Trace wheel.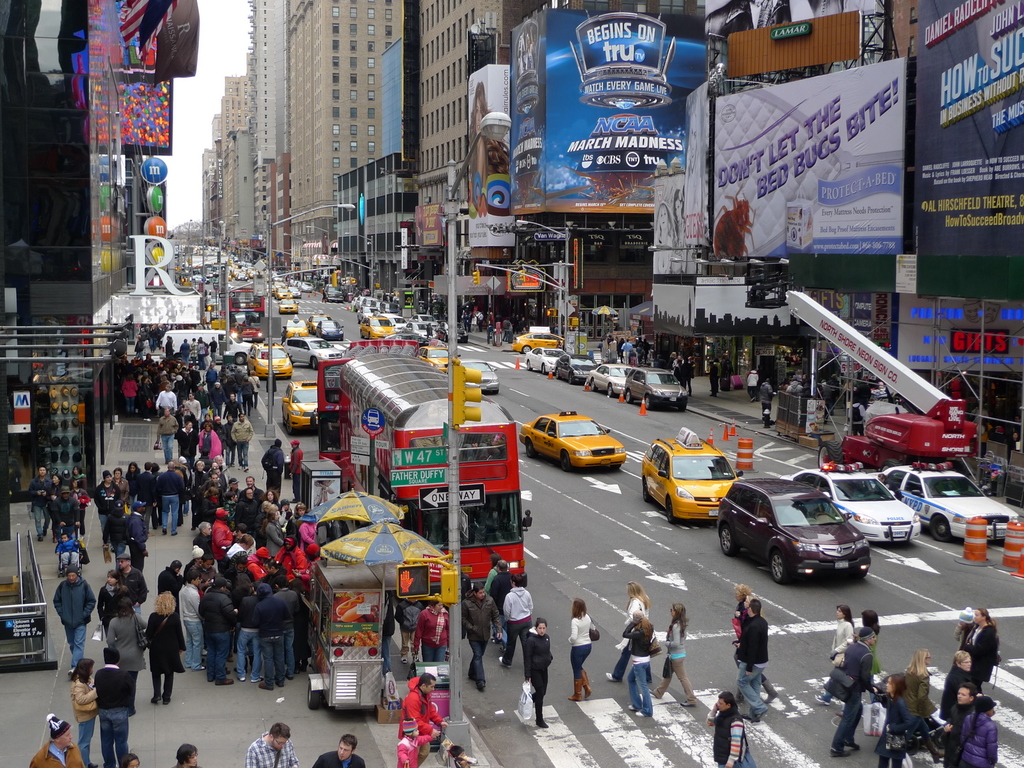
Traced to [left=641, top=481, right=648, bottom=500].
